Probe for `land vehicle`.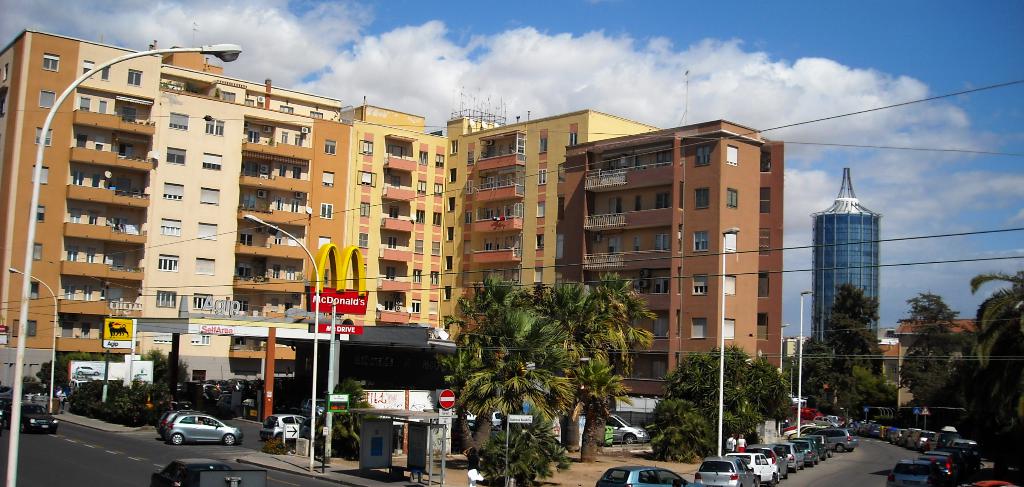
Probe result: 0 399 59 436.
